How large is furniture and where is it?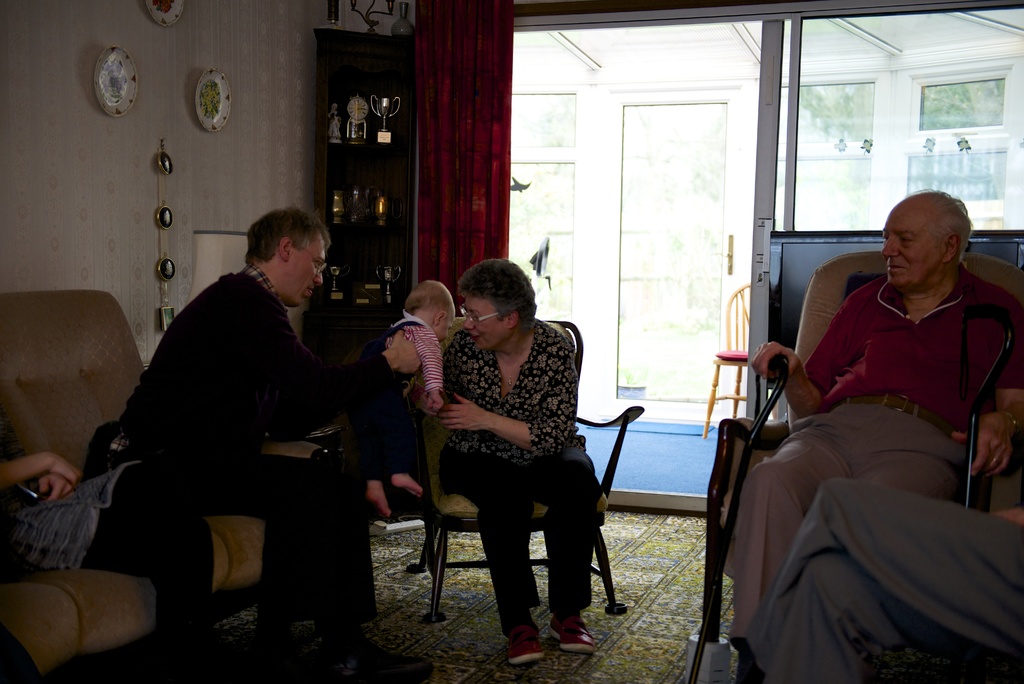
Bounding box: Rect(688, 252, 1023, 683).
